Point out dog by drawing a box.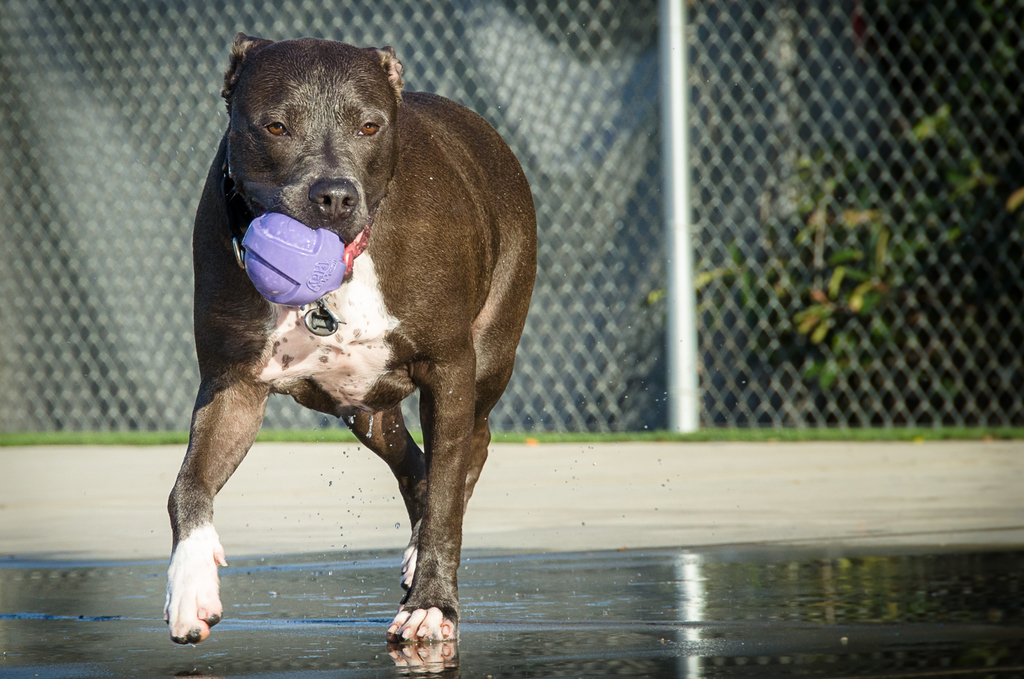
select_region(158, 34, 541, 646).
